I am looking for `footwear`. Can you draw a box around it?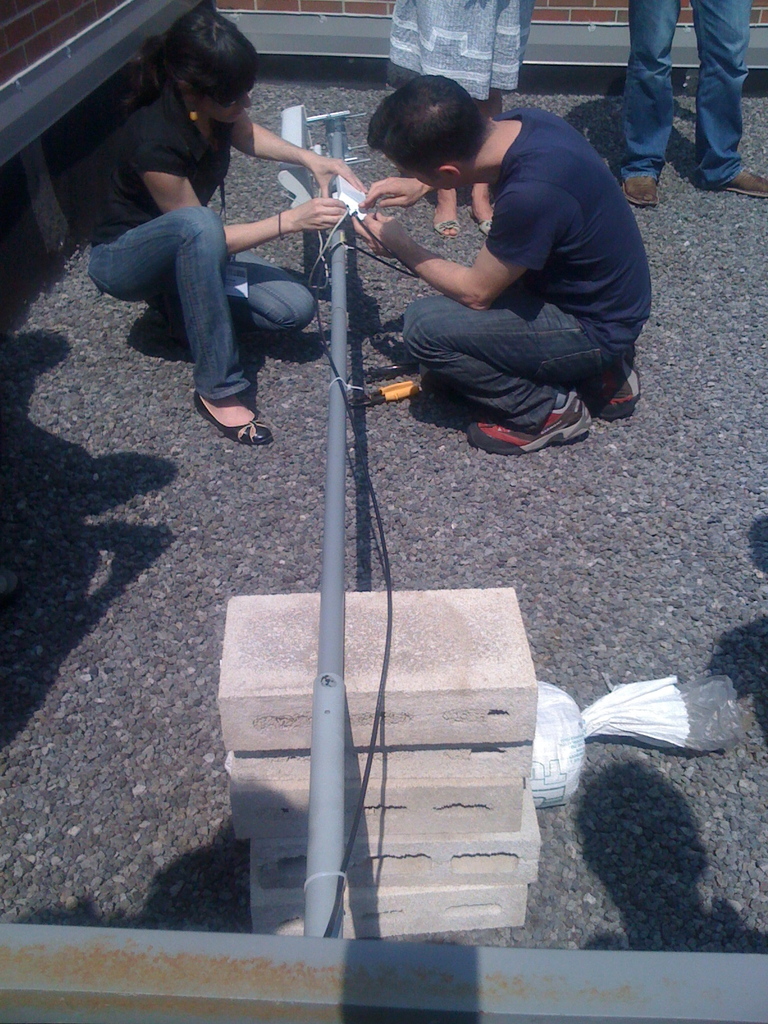
Sure, the bounding box is x1=580, y1=349, x2=648, y2=433.
